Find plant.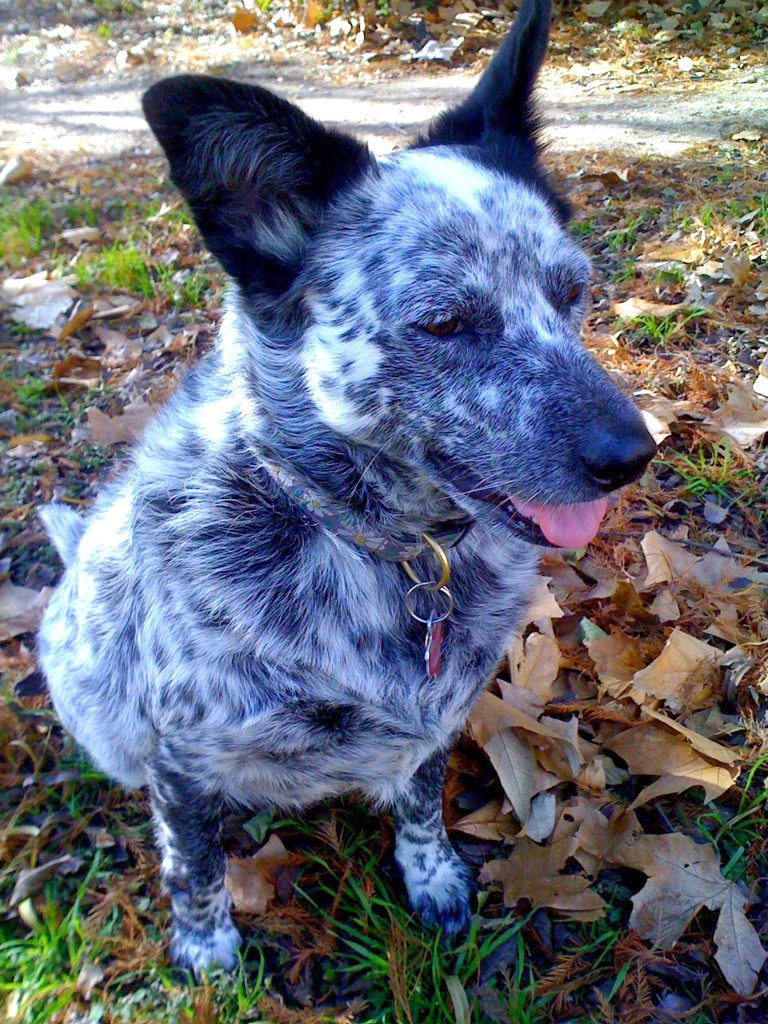
(544,874,633,989).
